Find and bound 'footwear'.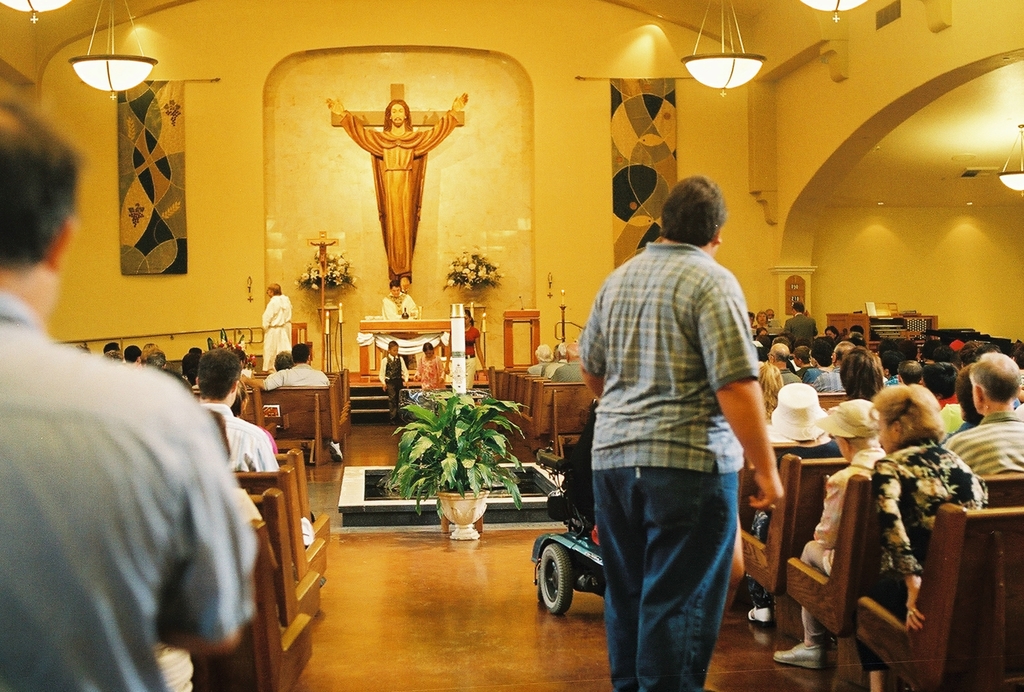
Bound: Rect(327, 440, 342, 460).
